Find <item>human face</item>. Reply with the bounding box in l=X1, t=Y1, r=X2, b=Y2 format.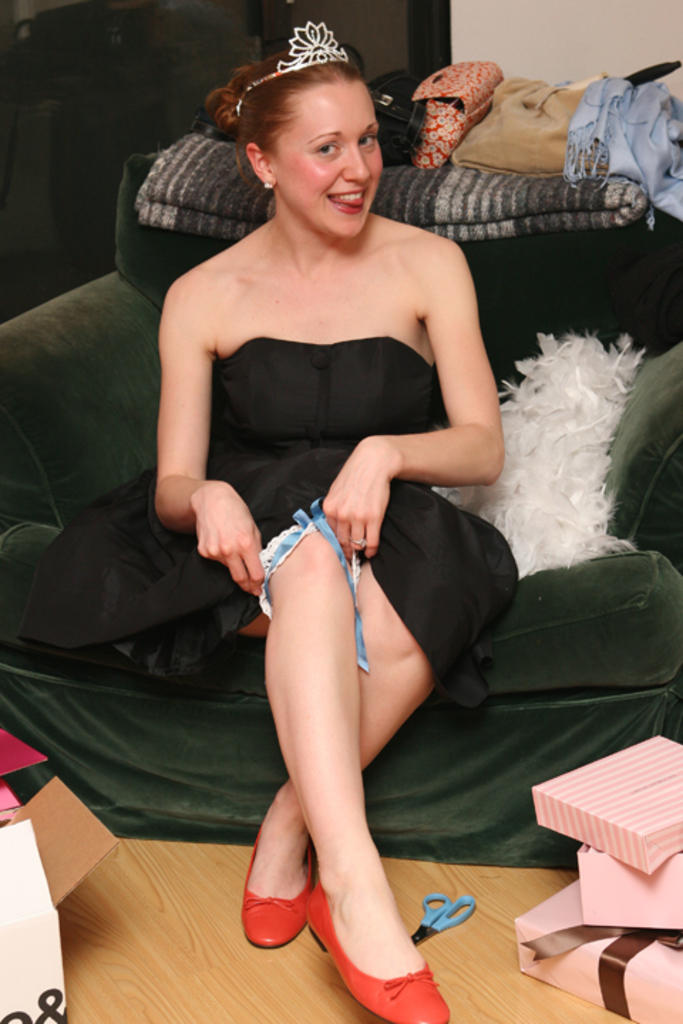
l=273, t=74, r=384, b=240.
